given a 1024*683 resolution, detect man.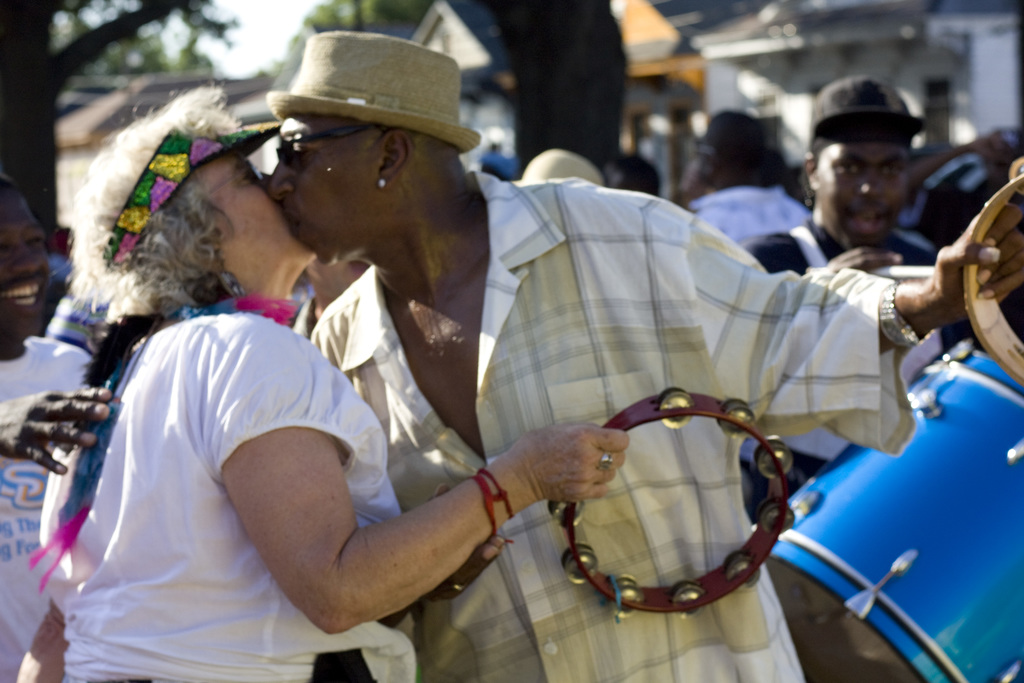
<region>263, 33, 1023, 682</region>.
